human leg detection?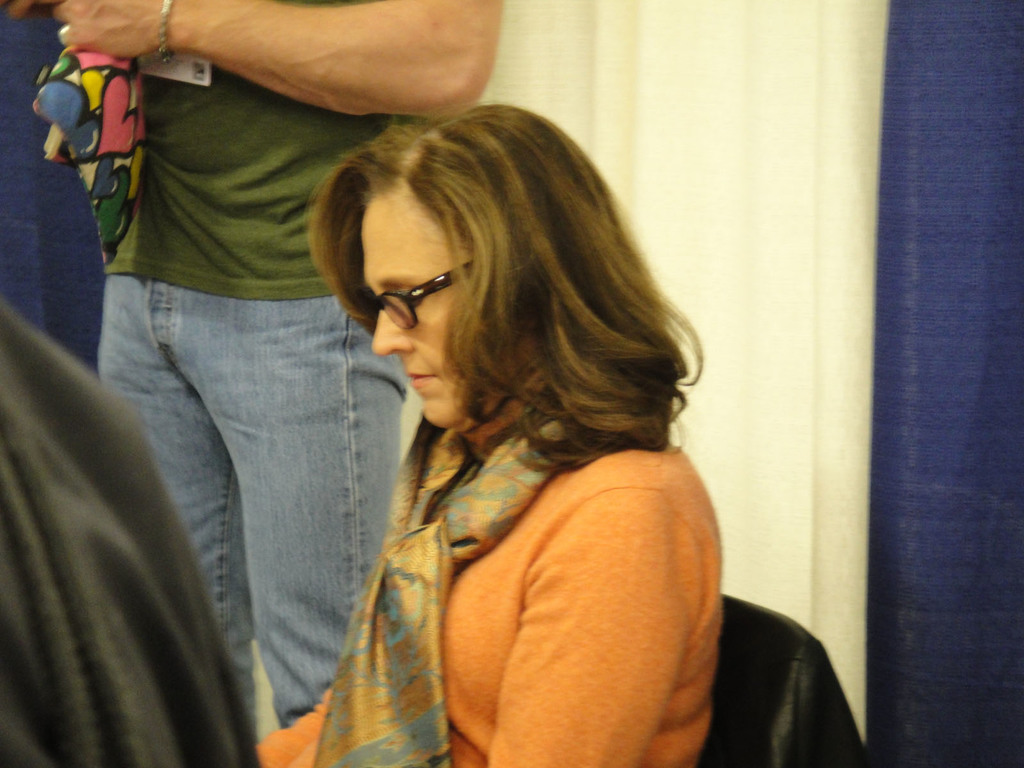
x1=102 y1=276 x2=255 y2=744
